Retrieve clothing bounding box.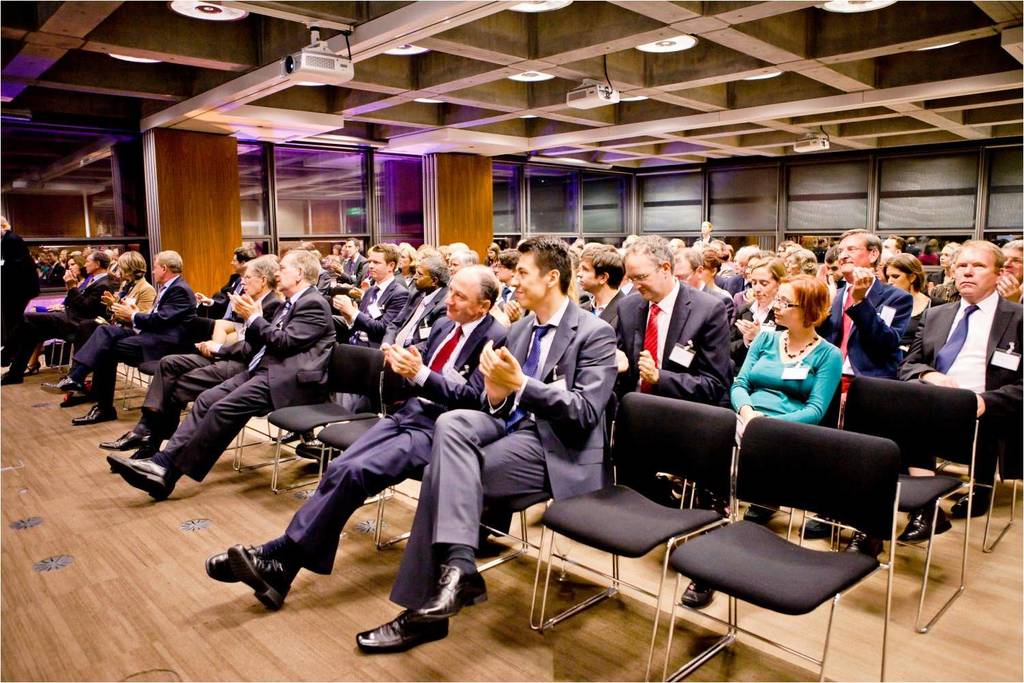
Bounding box: {"x1": 603, "y1": 282, "x2": 724, "y2": 397}.
